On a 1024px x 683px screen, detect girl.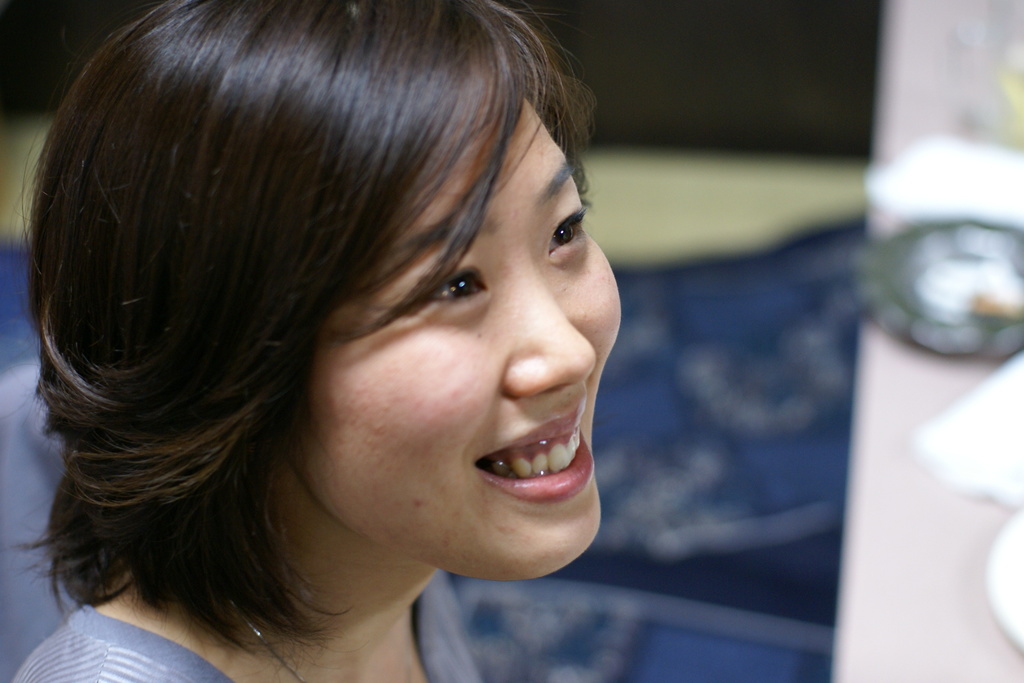
box=[6, 0, 630, 678].
